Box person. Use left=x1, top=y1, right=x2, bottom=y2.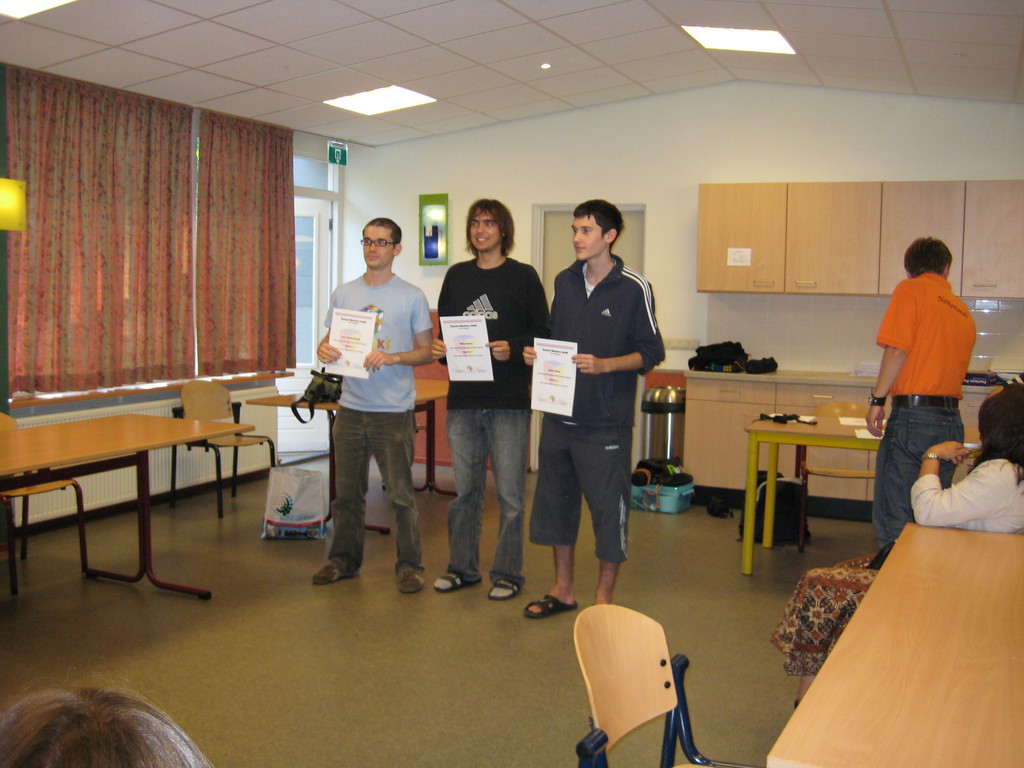
left=429, top=196, right=548, bottom=606.
